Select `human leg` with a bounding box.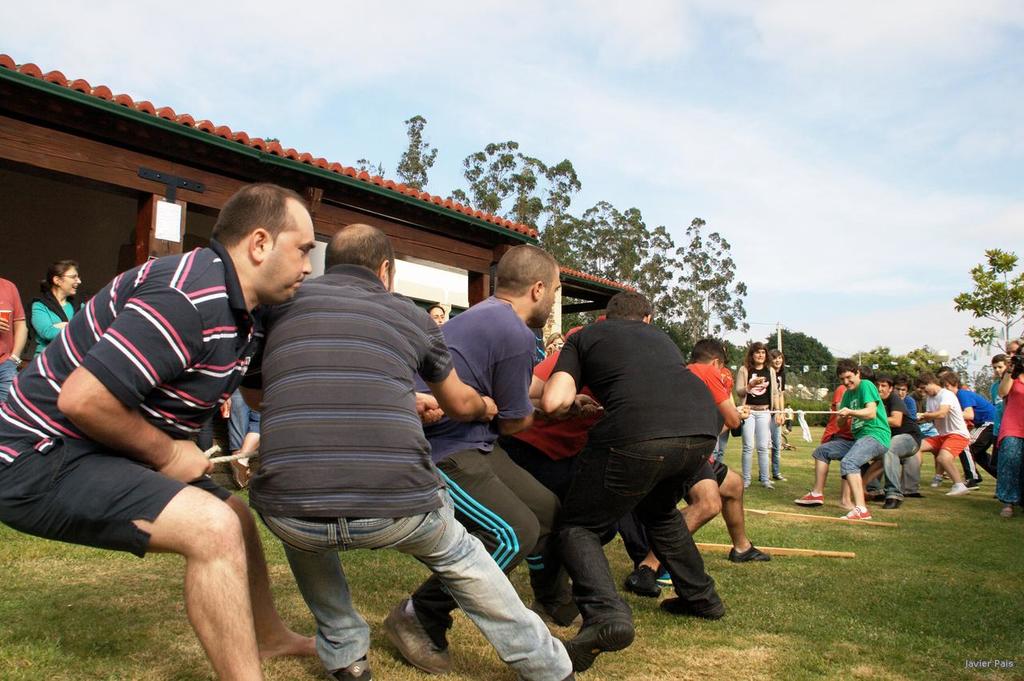
(x1=758, y1=417, x2=778, y2=487).
